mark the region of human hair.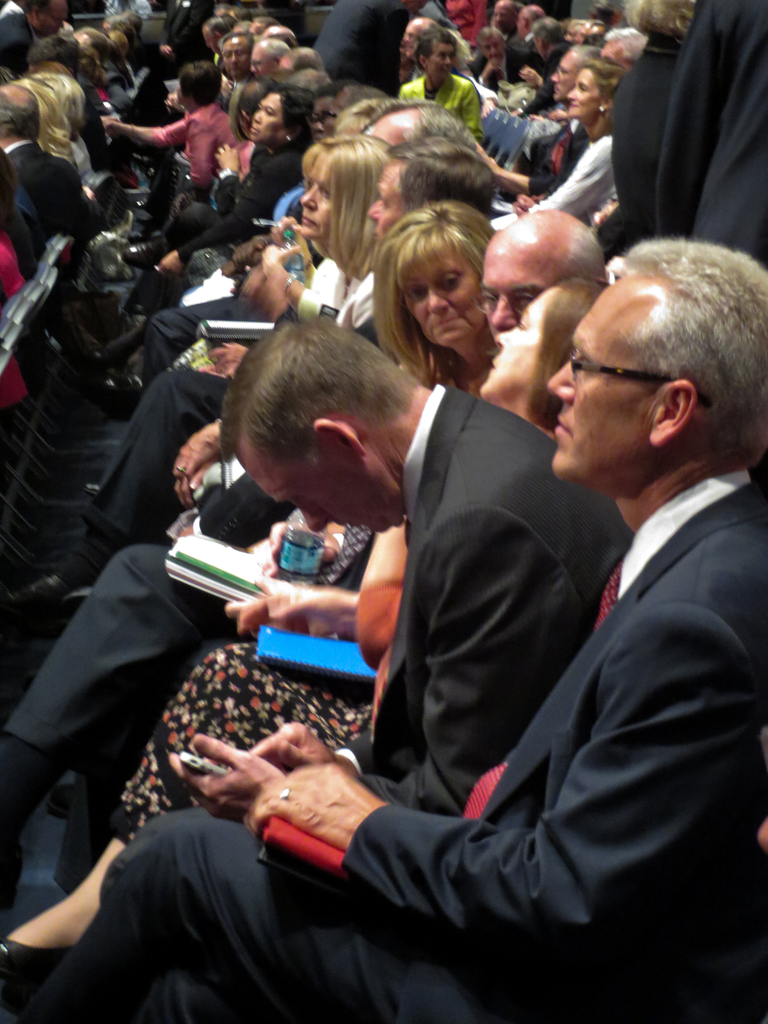
Region: 26 35 79 80.
